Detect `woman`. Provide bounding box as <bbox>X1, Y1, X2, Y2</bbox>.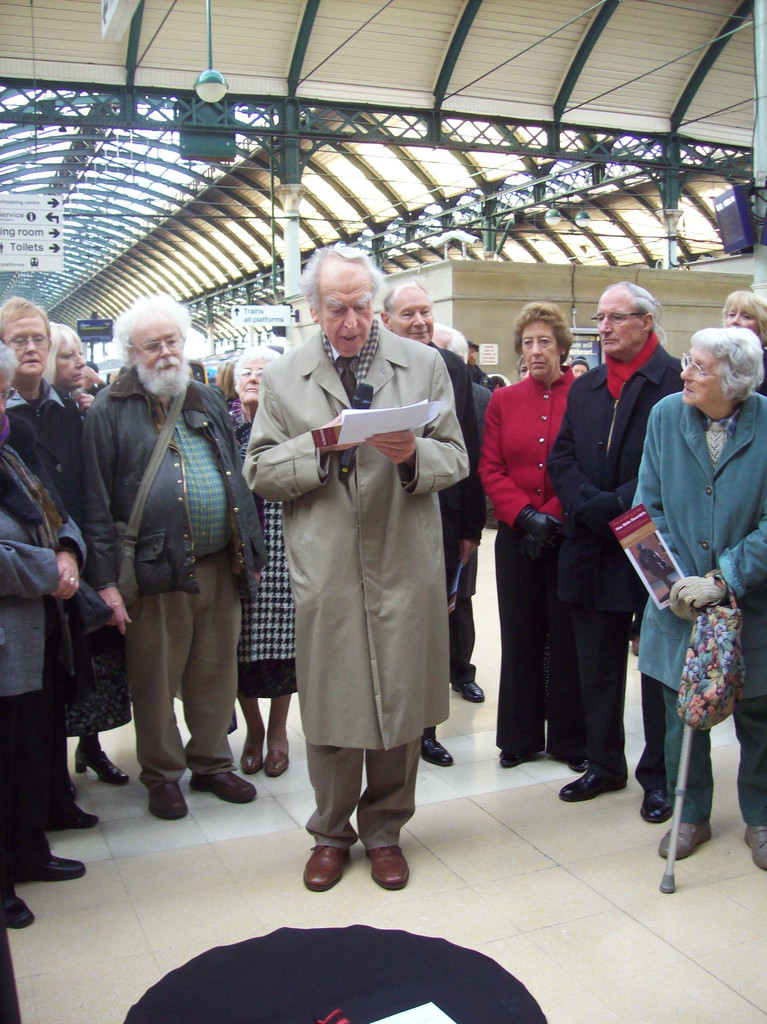
<bbox>480, 314, 612, 793</bbox>.
